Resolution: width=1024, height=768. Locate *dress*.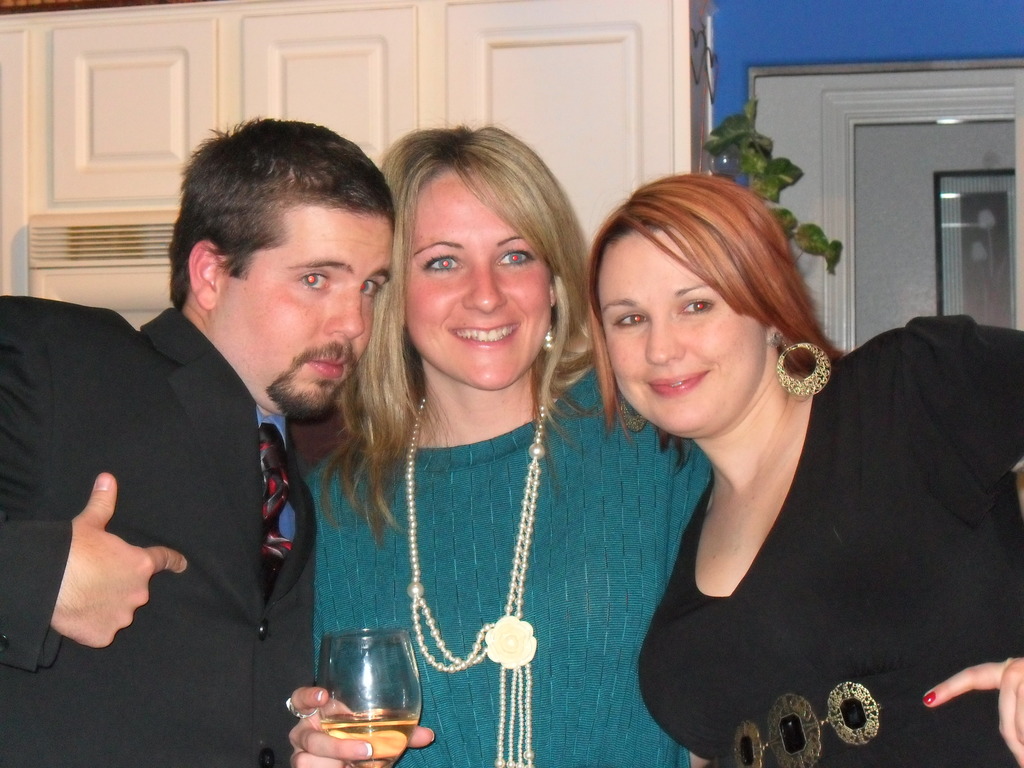
bbox=[636, 317, 1006, 767].
